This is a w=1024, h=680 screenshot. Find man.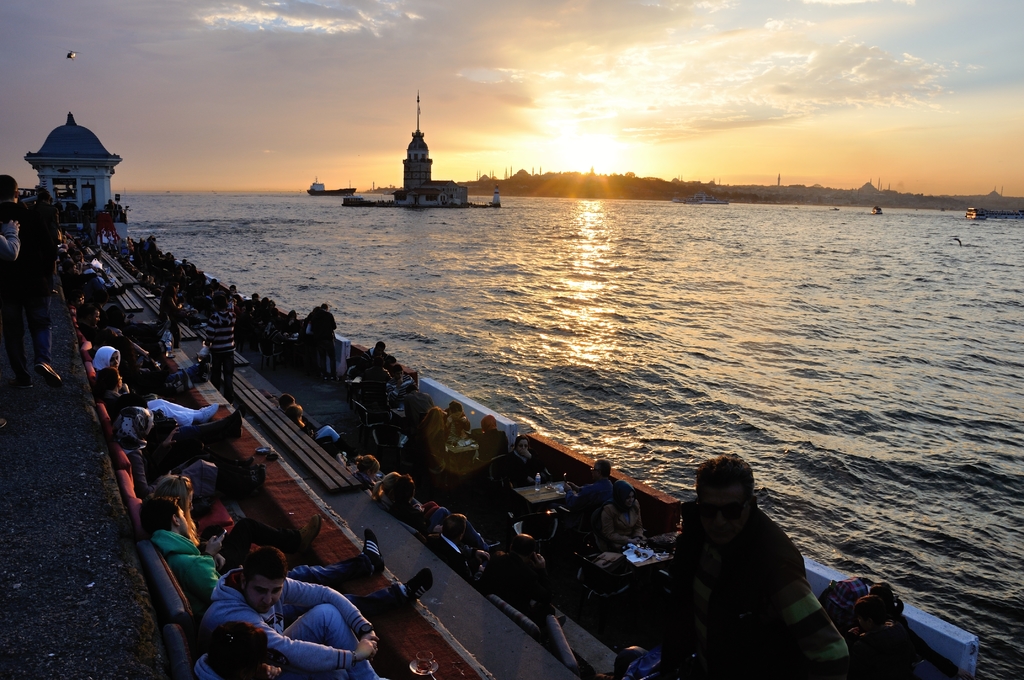
Bounding box: (x1=661, y1=450, x2=849, y2=679).
